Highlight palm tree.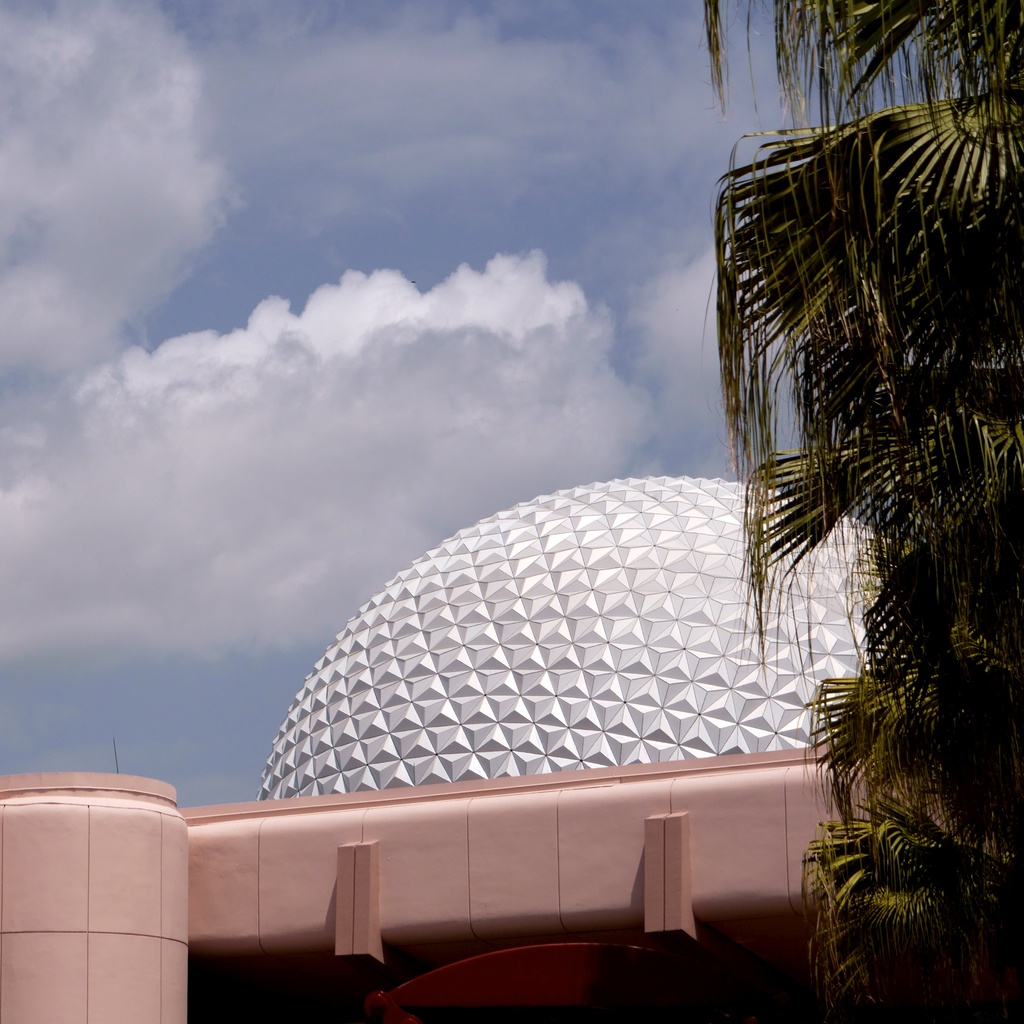
Highlighted region: detection(703, 0, 1023, 1023).
